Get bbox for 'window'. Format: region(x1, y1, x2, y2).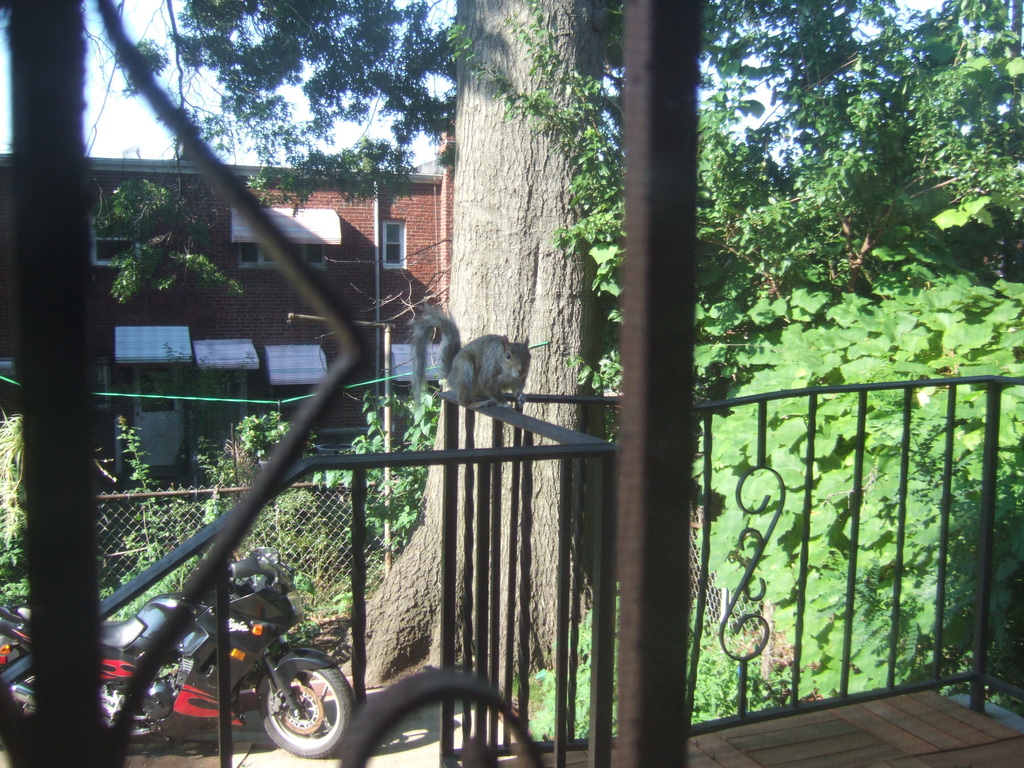
region(384, 219, 405, 268).
